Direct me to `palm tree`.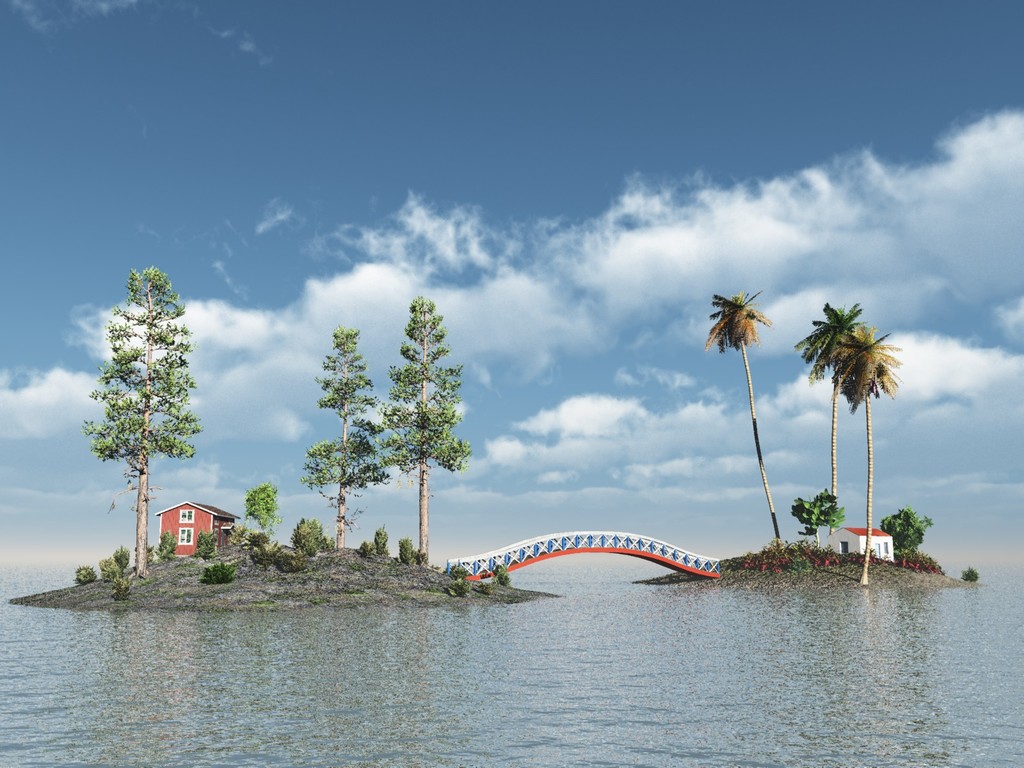
Direction: {"left": 794, "top": 300, "right": 865, "bottom": 536}.
